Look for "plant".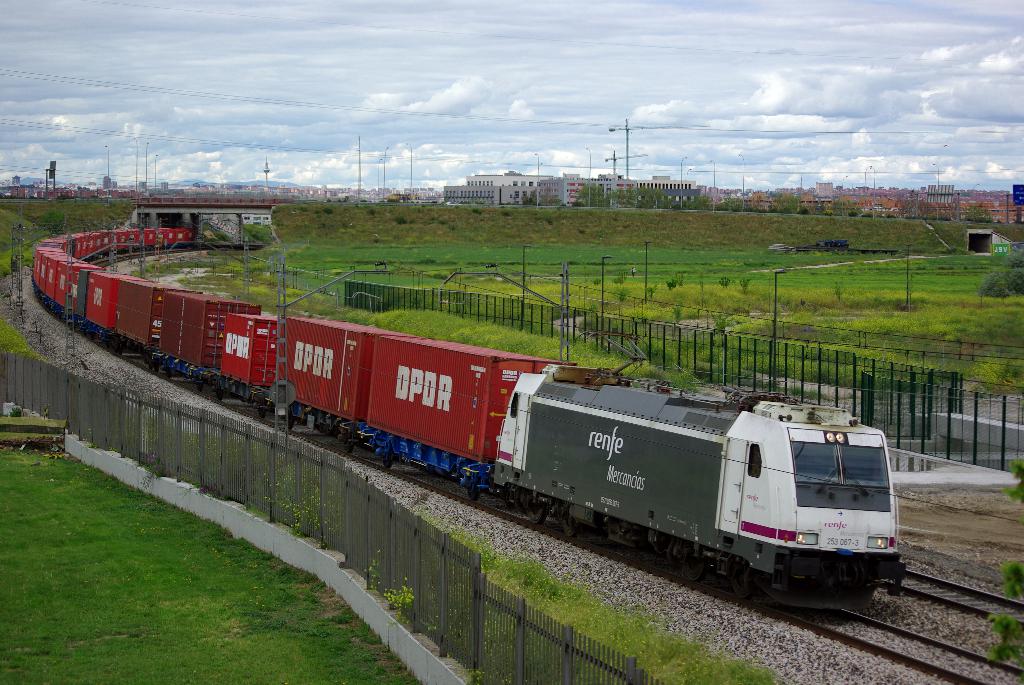
Found: bbox=(177, 483, 202, 496).
